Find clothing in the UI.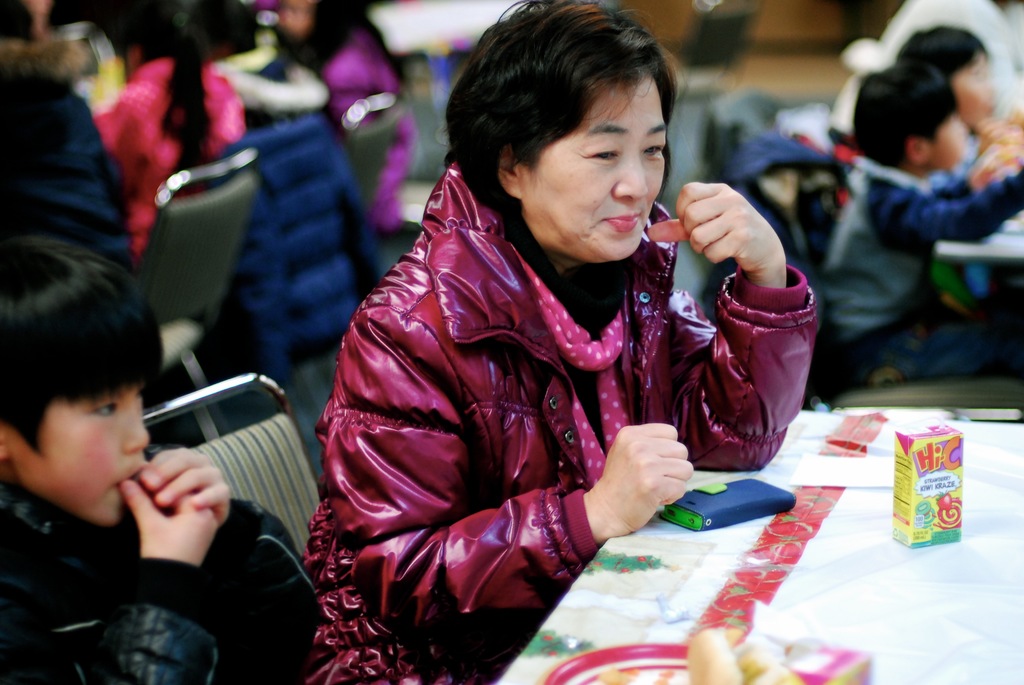
UI element at (0,38,136,271).
